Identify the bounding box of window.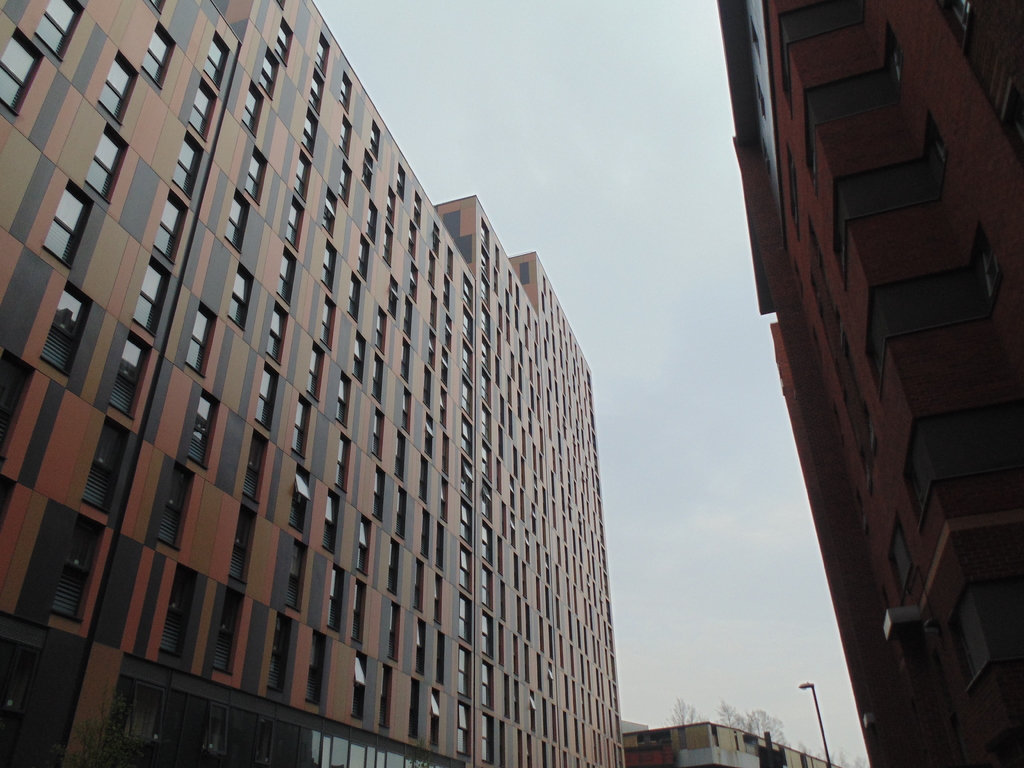
Rect(463, 380, 475, 420).
